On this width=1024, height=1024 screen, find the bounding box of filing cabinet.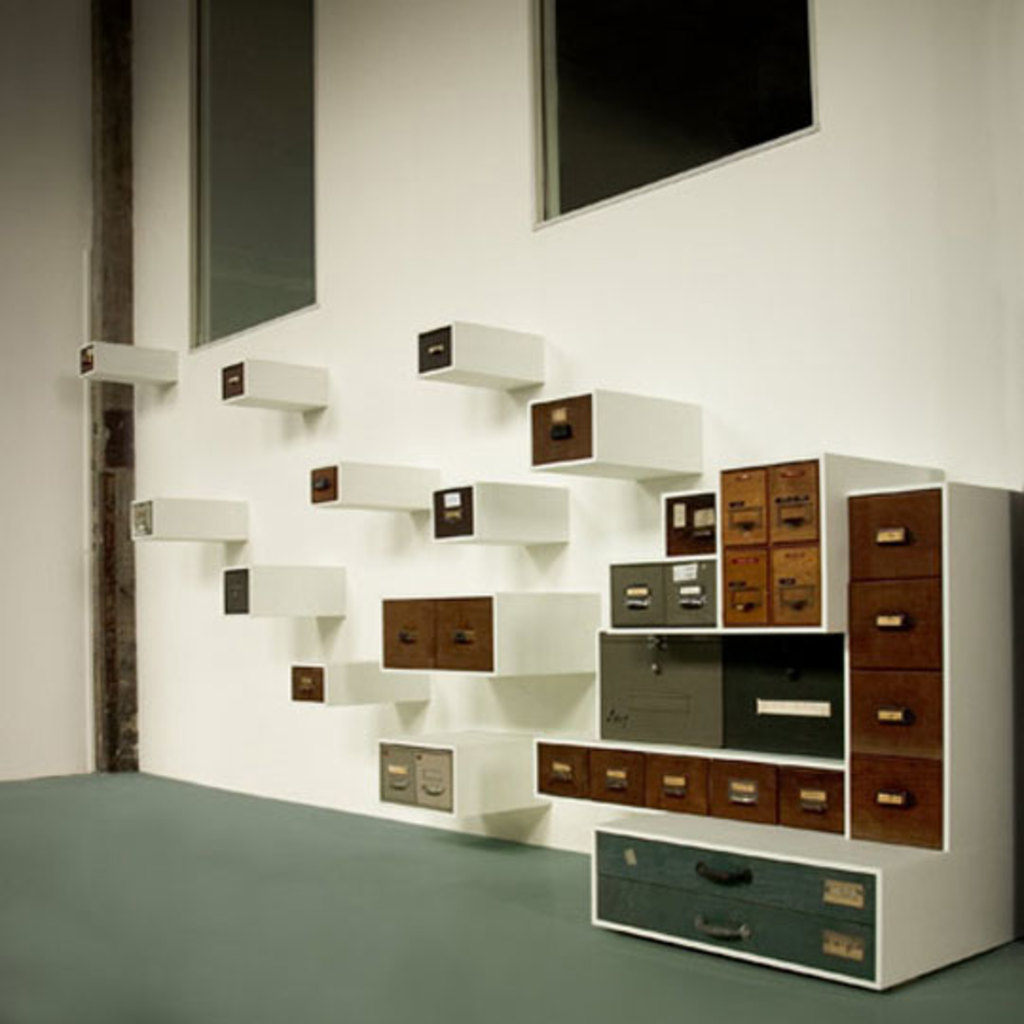
Bounding box: 210,358,324,419.
